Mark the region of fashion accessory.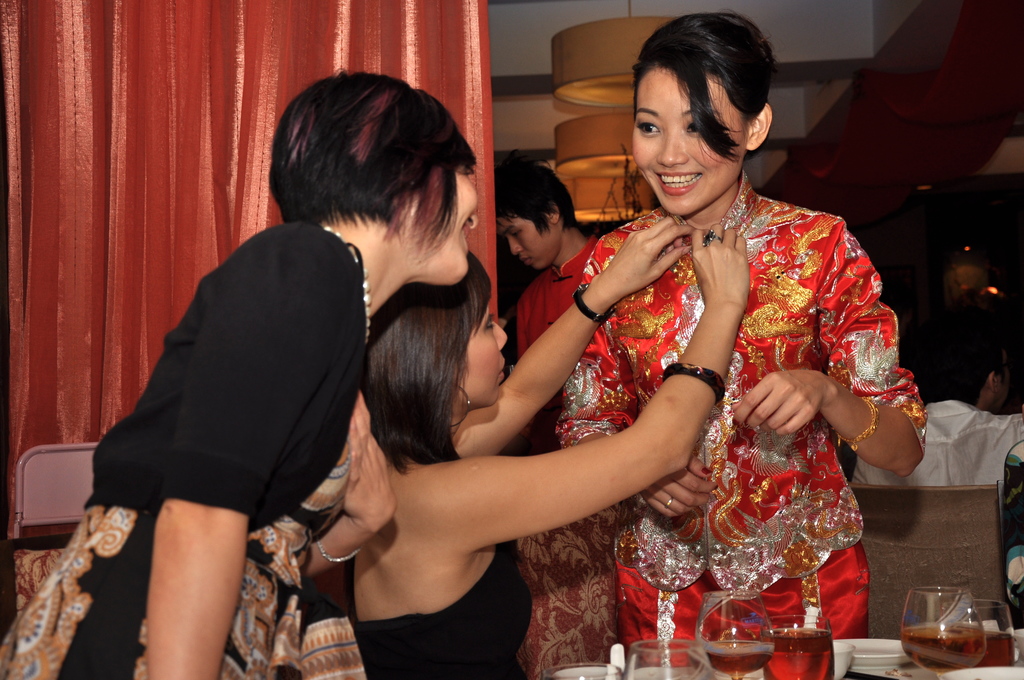
Region: 657 360 729 403.
